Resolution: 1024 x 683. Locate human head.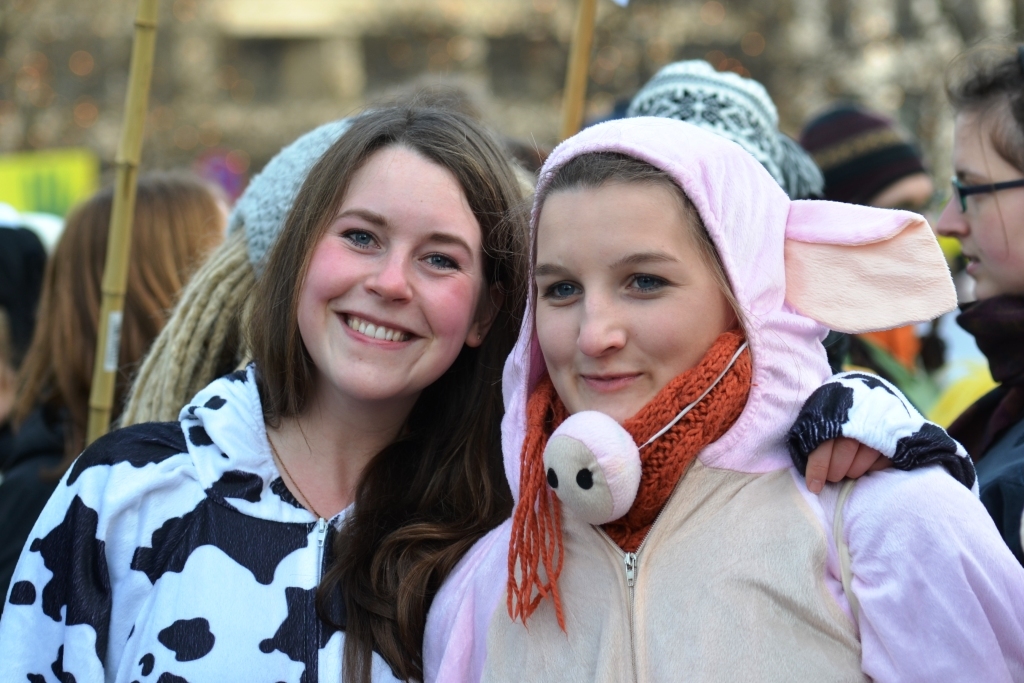
<box>527,111,793,426</box>.
